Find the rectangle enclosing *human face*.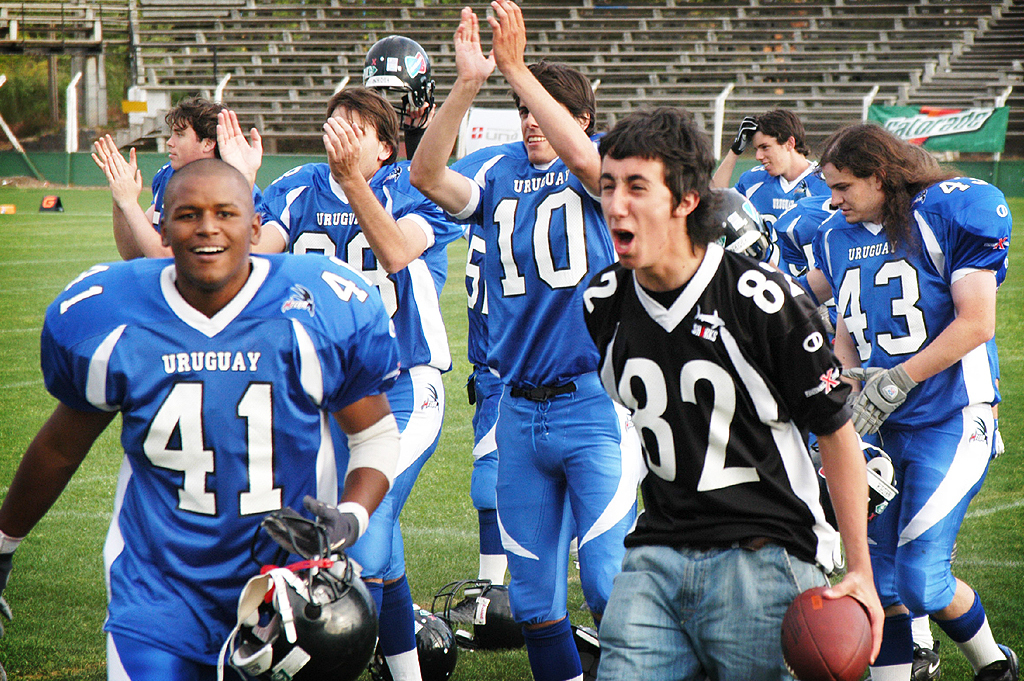
594,152,678,267.
